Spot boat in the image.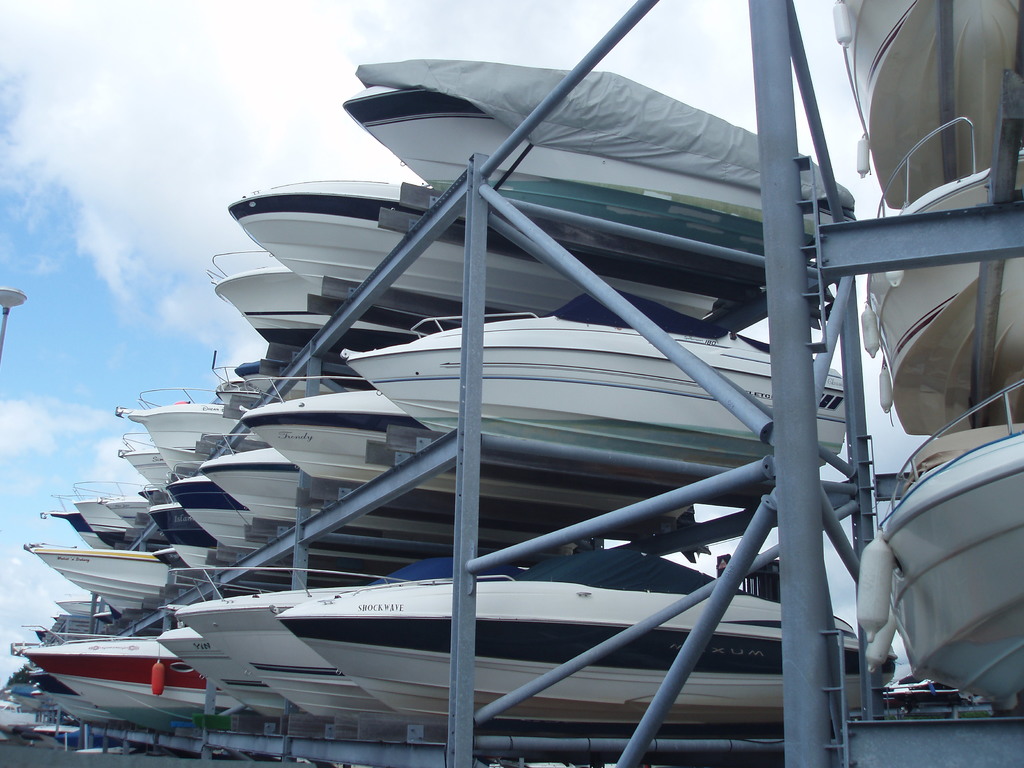
boat found at [x1=17, y1=630, x2=256, y2=740].
